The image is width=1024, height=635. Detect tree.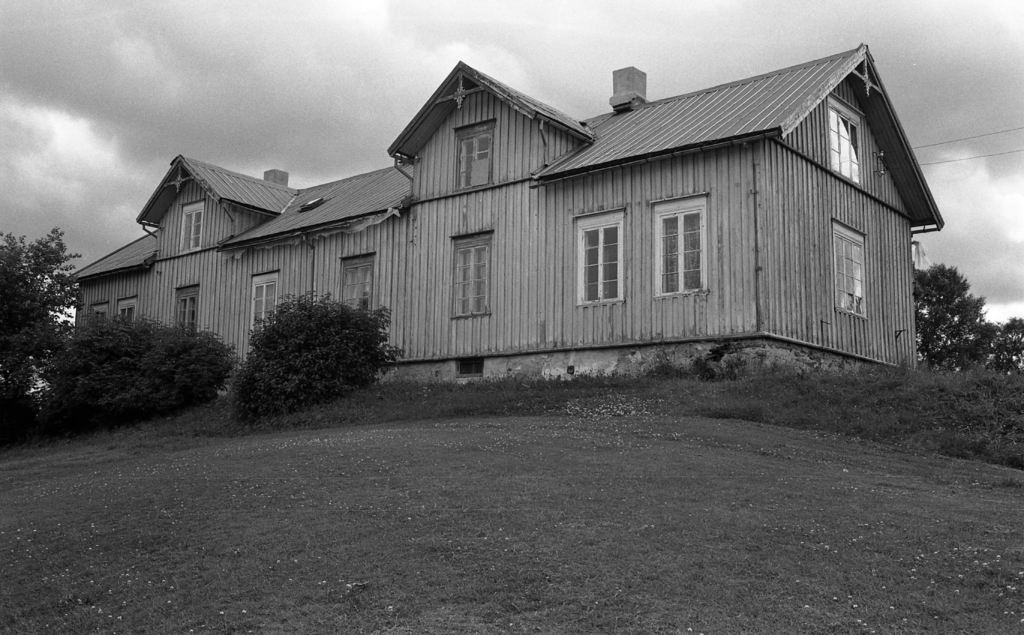
Detection: left=218, top=287, right=398, bottom=412.
